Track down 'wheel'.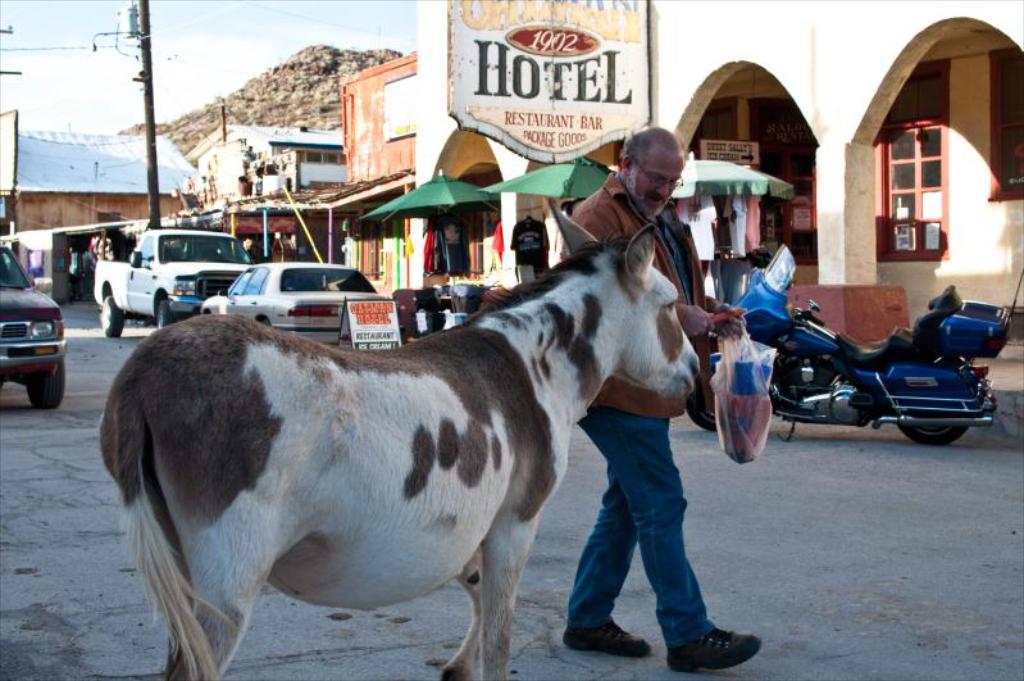
Tracked to (692,369,719,431).
